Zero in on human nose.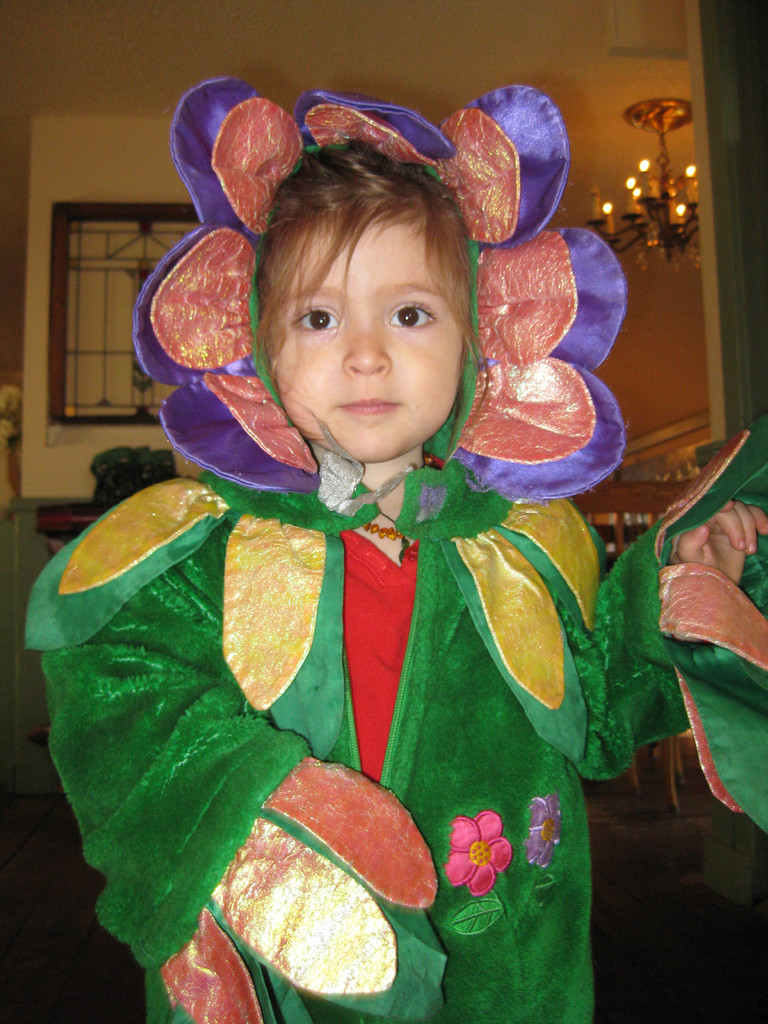
Zeroed in: 337, 323, 392, 379.
